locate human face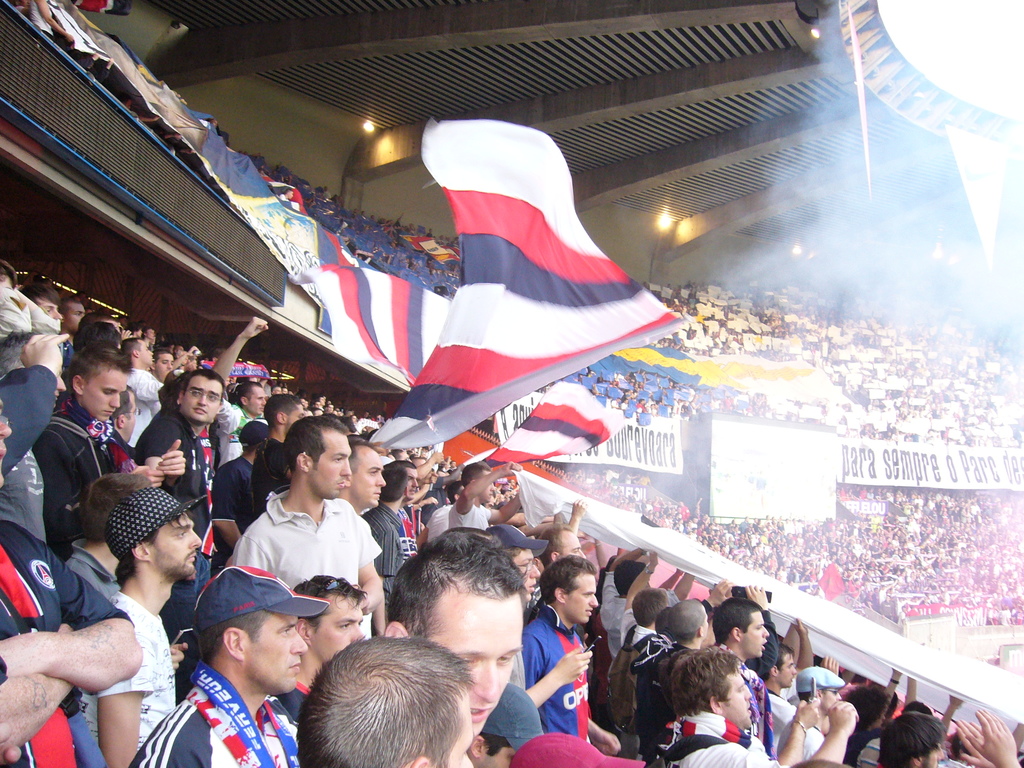
bbox(781, 653, 796, 687)
